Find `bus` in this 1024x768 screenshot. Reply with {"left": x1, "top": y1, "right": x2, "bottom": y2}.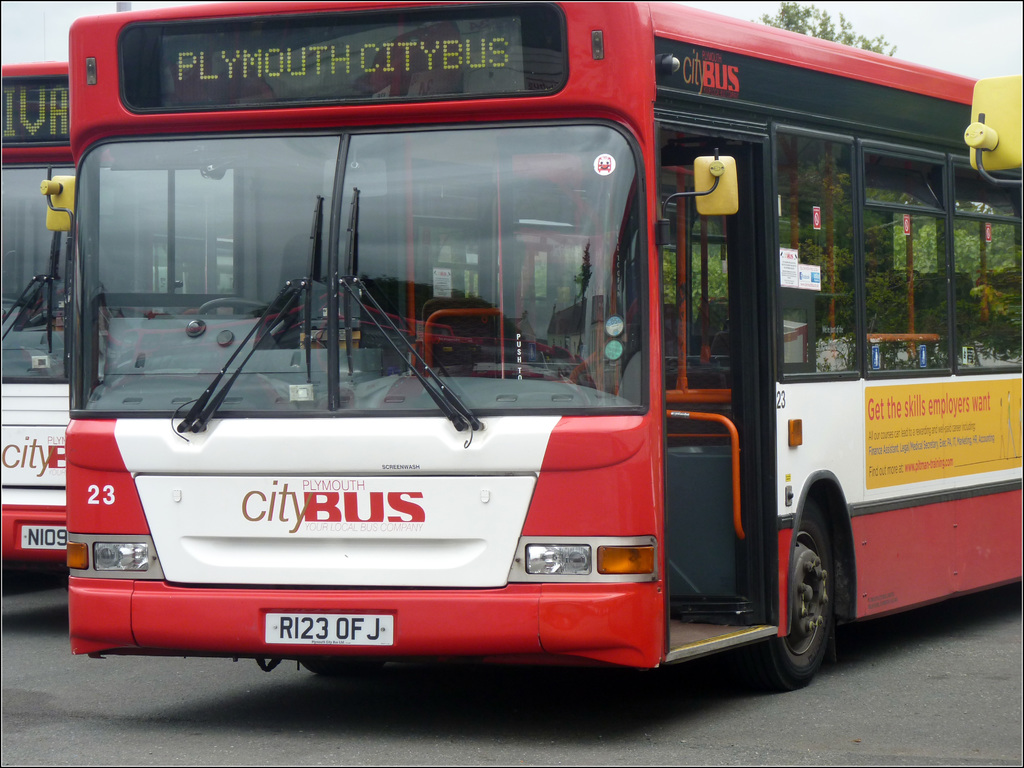
{"left": 36, "top": 0, "right": 1023, "bottom": 692}.
